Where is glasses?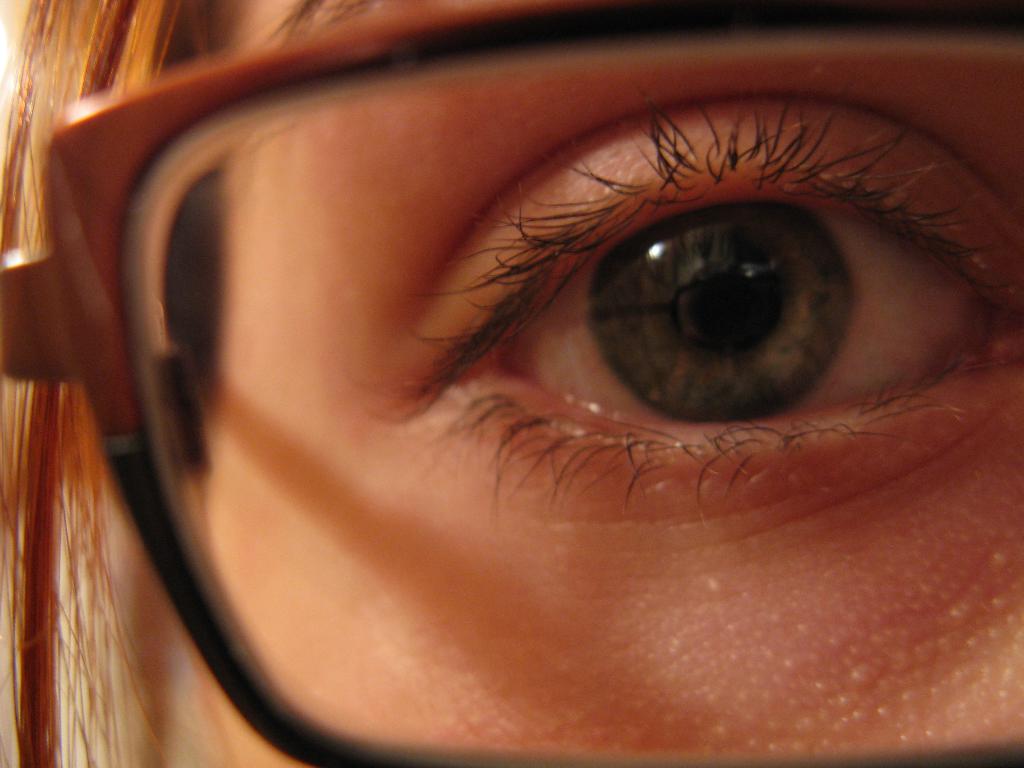
l=0, t=0, r=1023, b=767.
